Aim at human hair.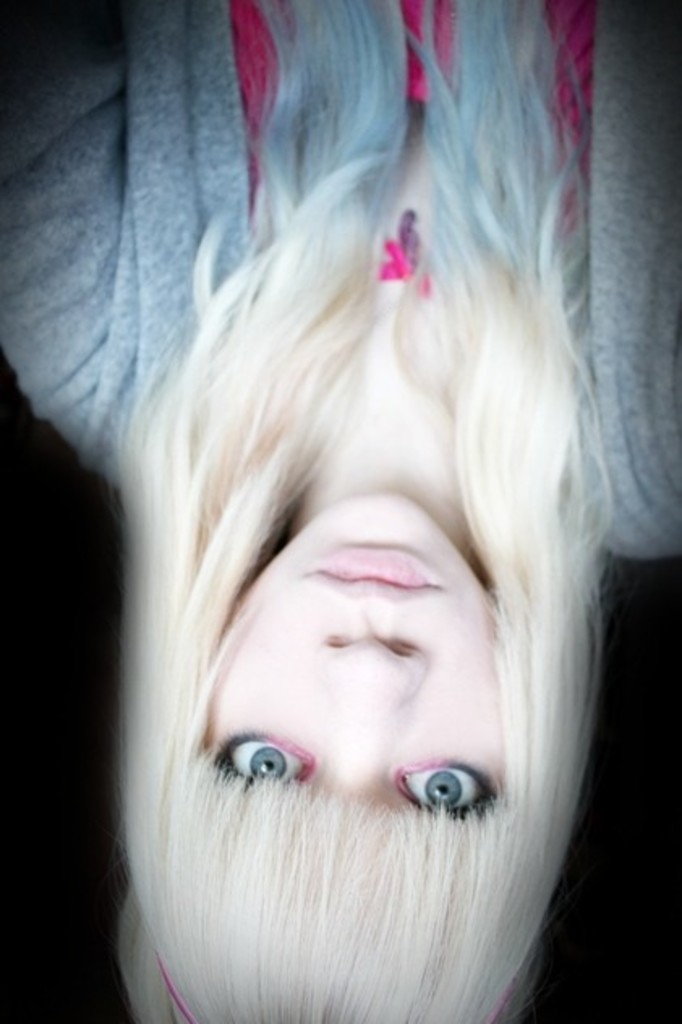
Aimed at (109, 0, 609, 1022).
